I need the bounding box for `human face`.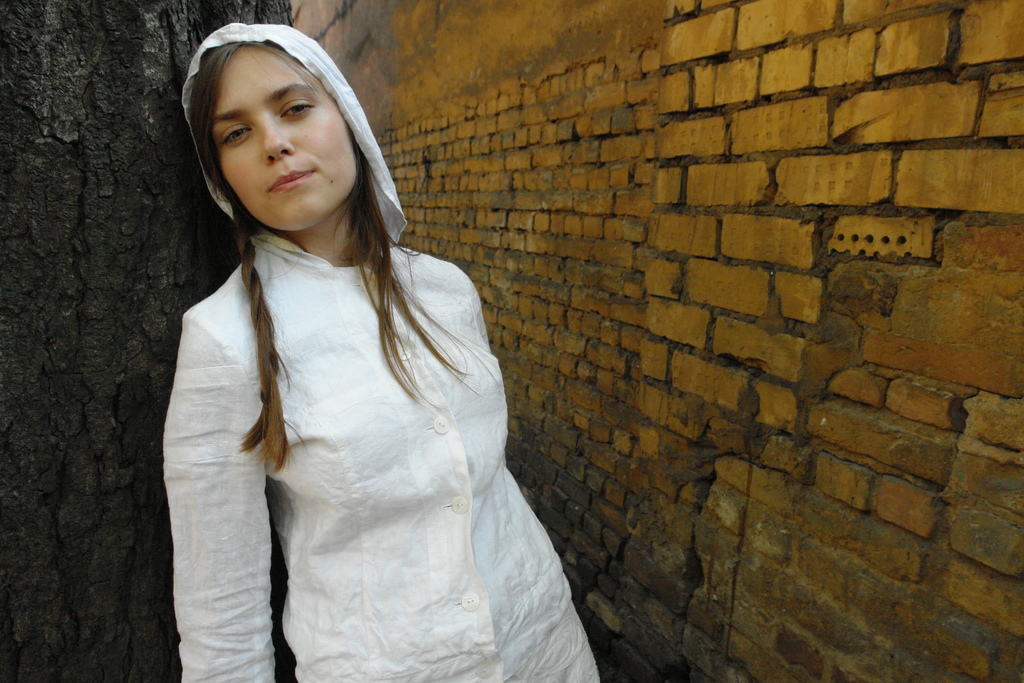
Here it is: BBox(211, 48, 356, 231).
